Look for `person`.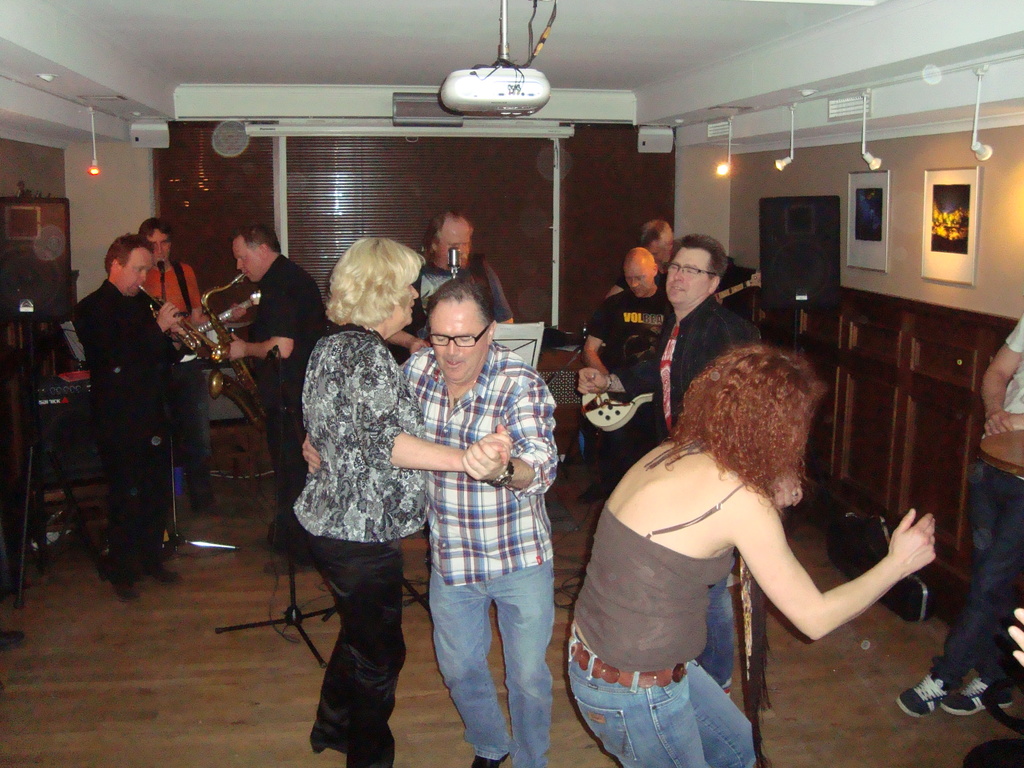
Found: select_region(605, 216, 674, 296).
